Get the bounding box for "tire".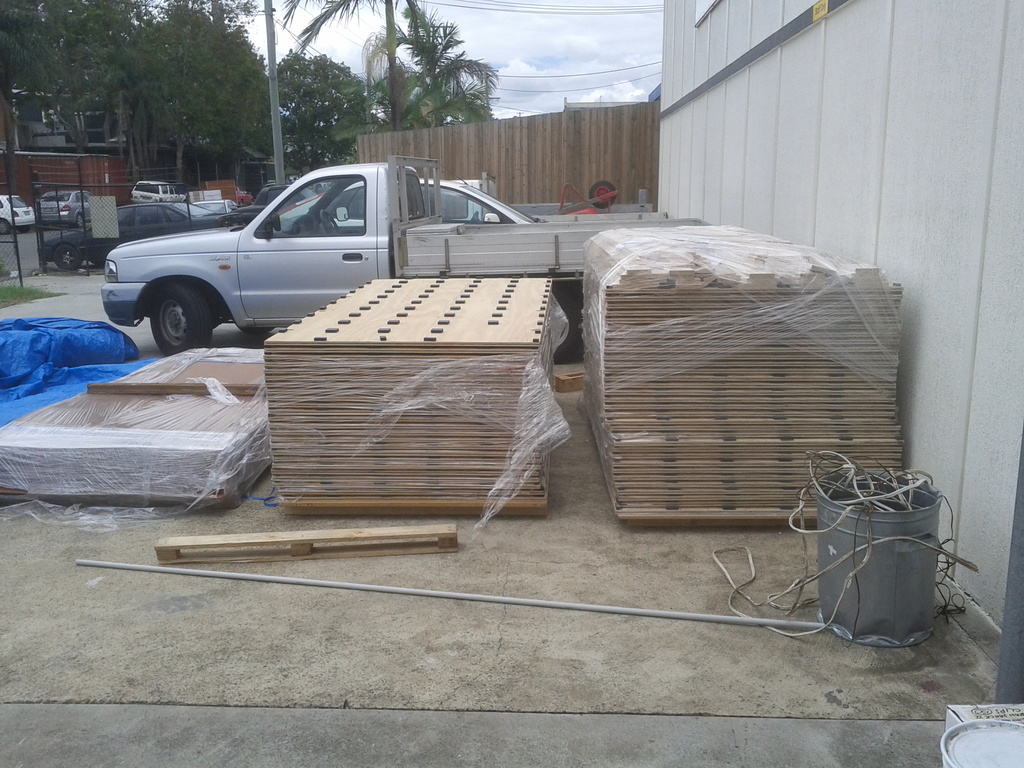
76, 209, 89, 227.
